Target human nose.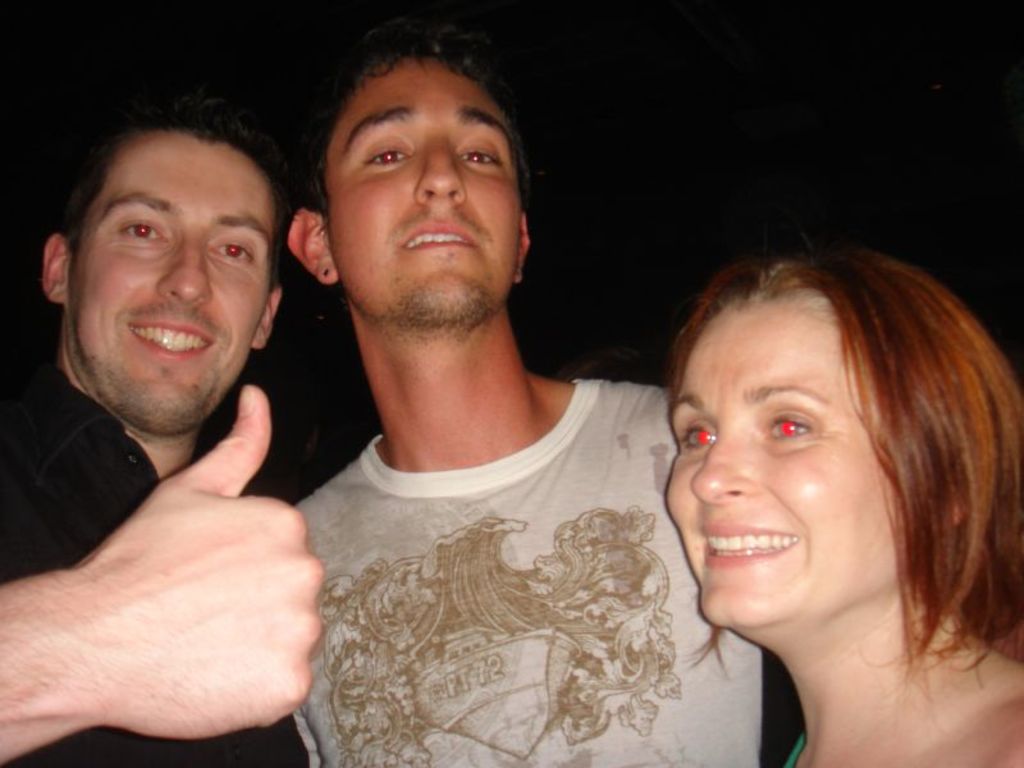
Target region: 157/238/218/303.
